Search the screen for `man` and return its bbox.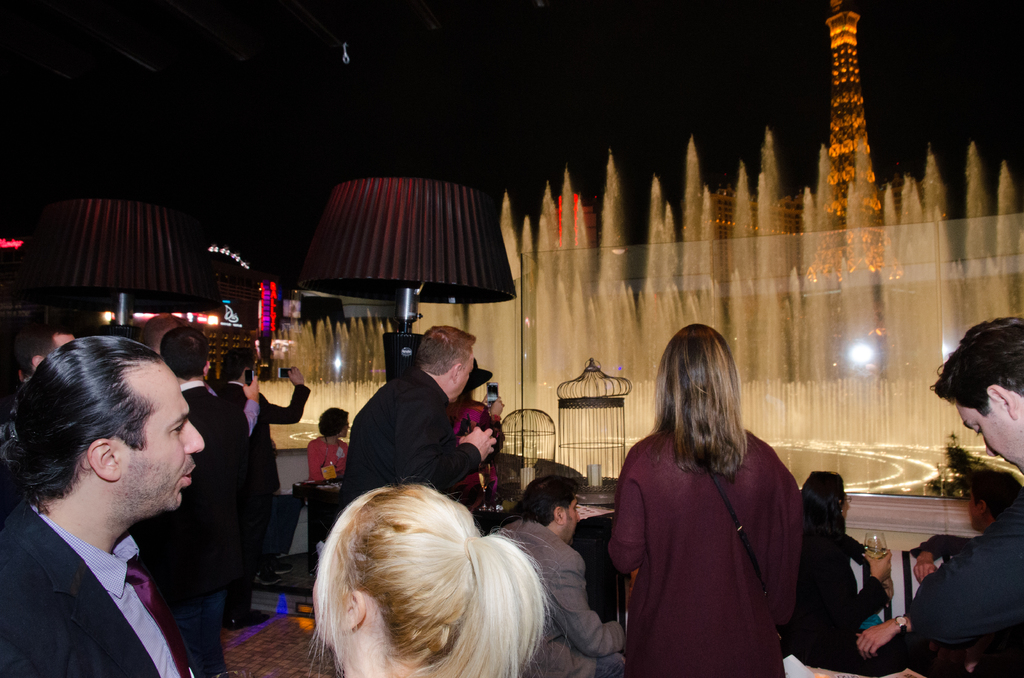
Found: bbox=(856, 472, 1023, 675).
